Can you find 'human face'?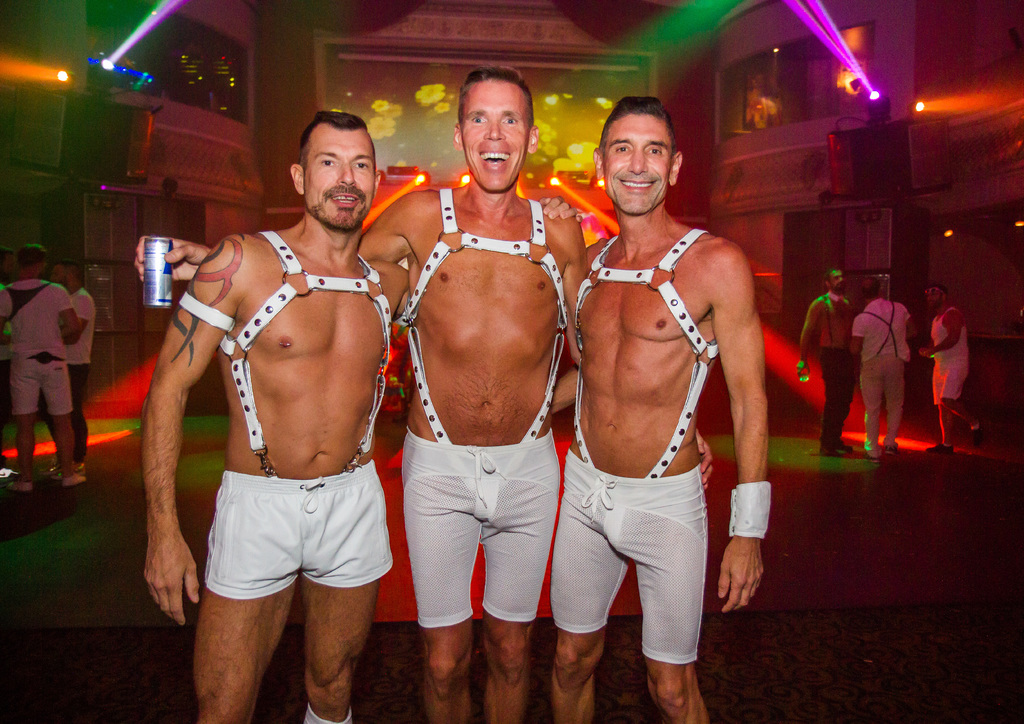
Yes, bounding box: <bbox>47, 264, 69, 289</bbox>.
